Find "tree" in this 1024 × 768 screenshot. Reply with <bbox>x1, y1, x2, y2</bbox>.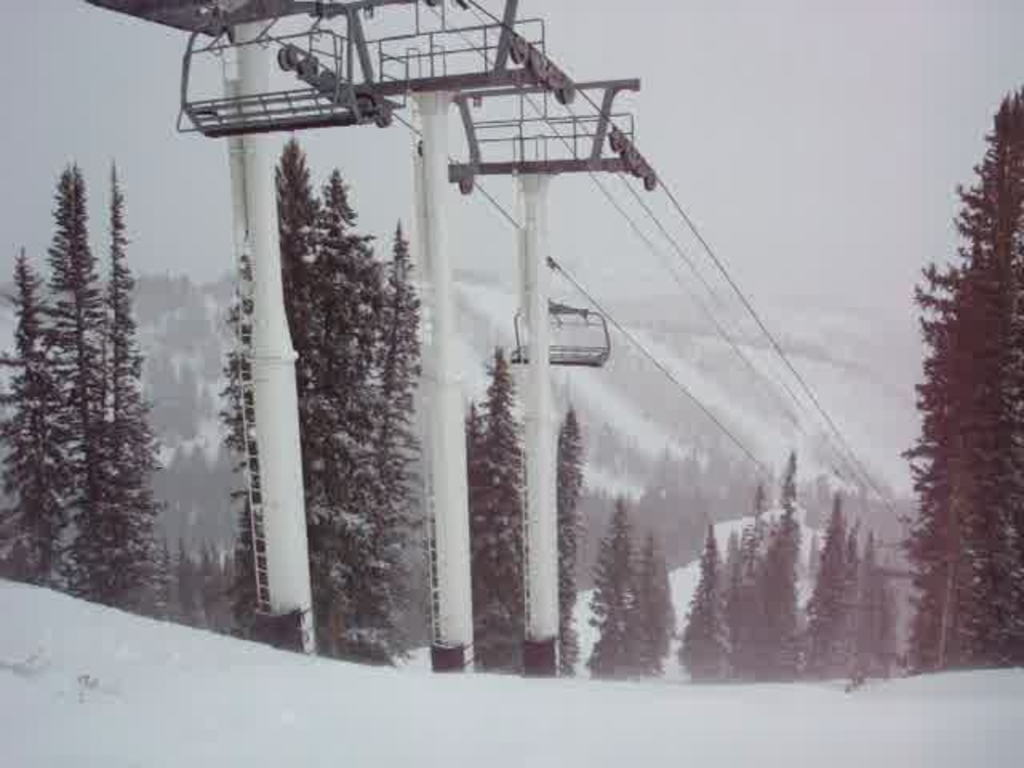
<bbox>235, 139, 416, 685</bbox>.
